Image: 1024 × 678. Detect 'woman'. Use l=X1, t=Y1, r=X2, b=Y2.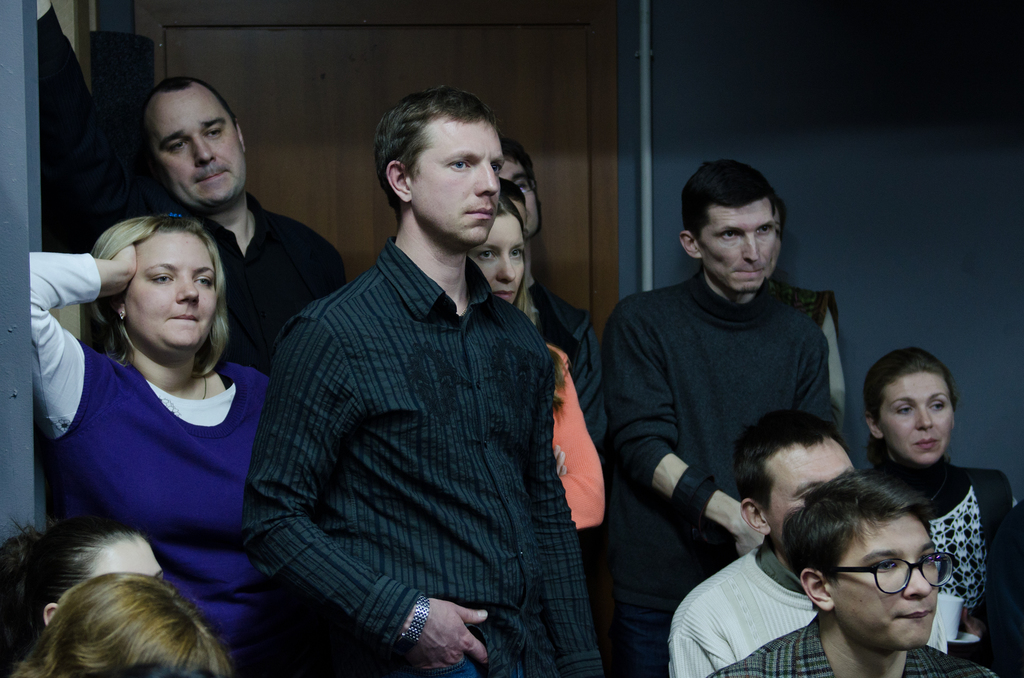
l=33, t=169, r=286, b=646.
